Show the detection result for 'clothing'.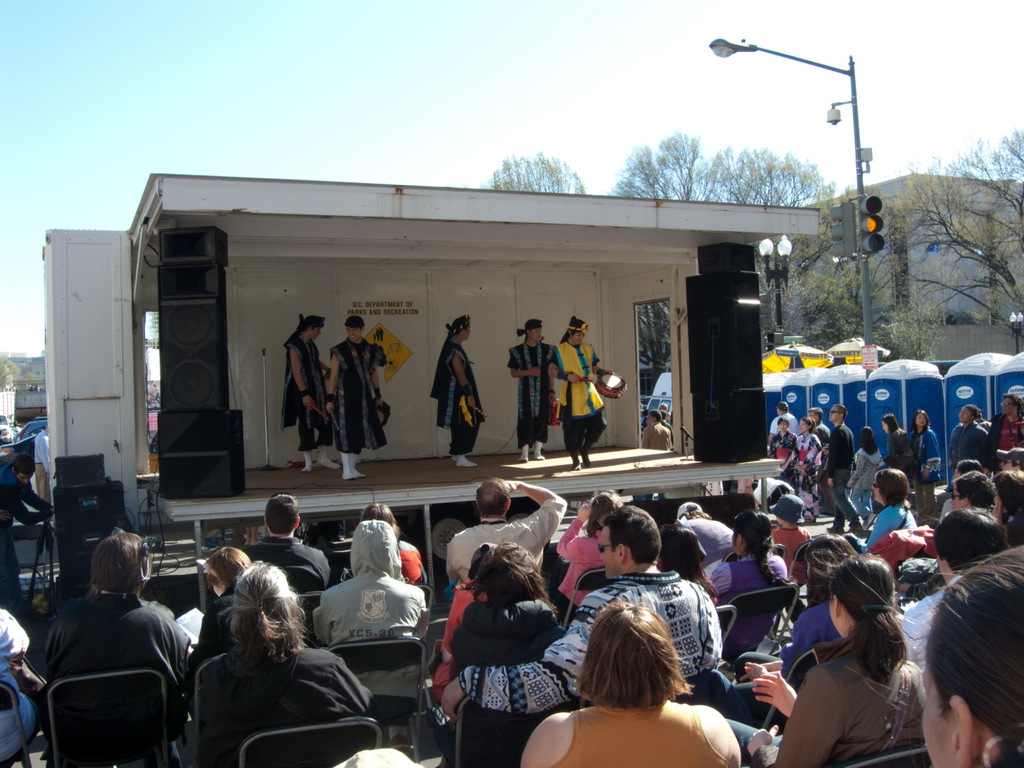
<region>276, 325, 321, 447</region>.
